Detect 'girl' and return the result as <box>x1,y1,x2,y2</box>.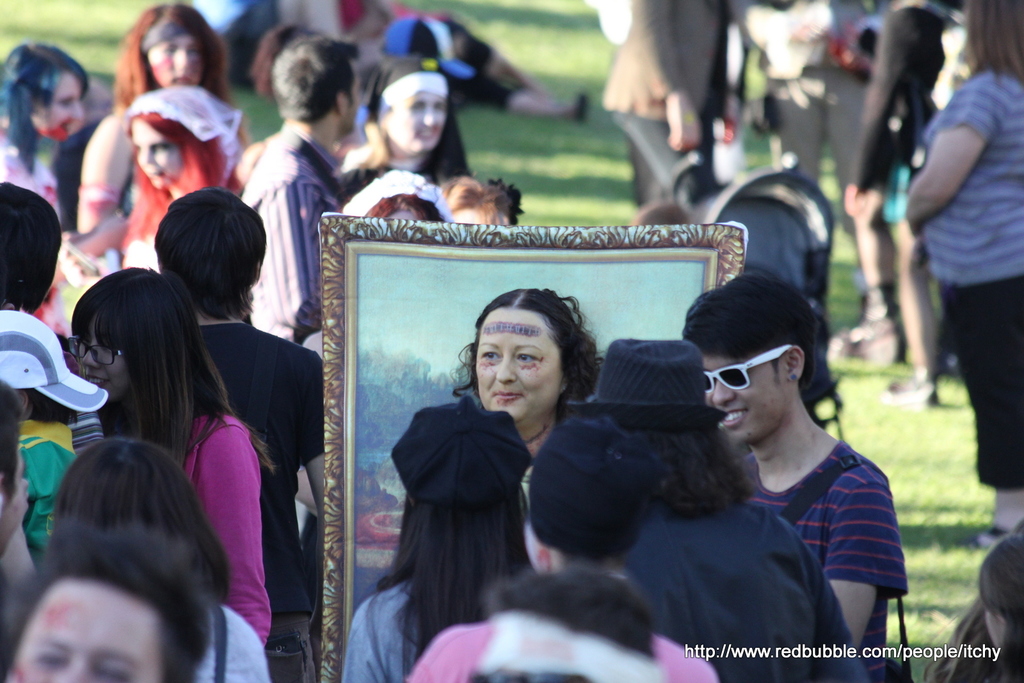
<box>67,268,269,647</box>.
